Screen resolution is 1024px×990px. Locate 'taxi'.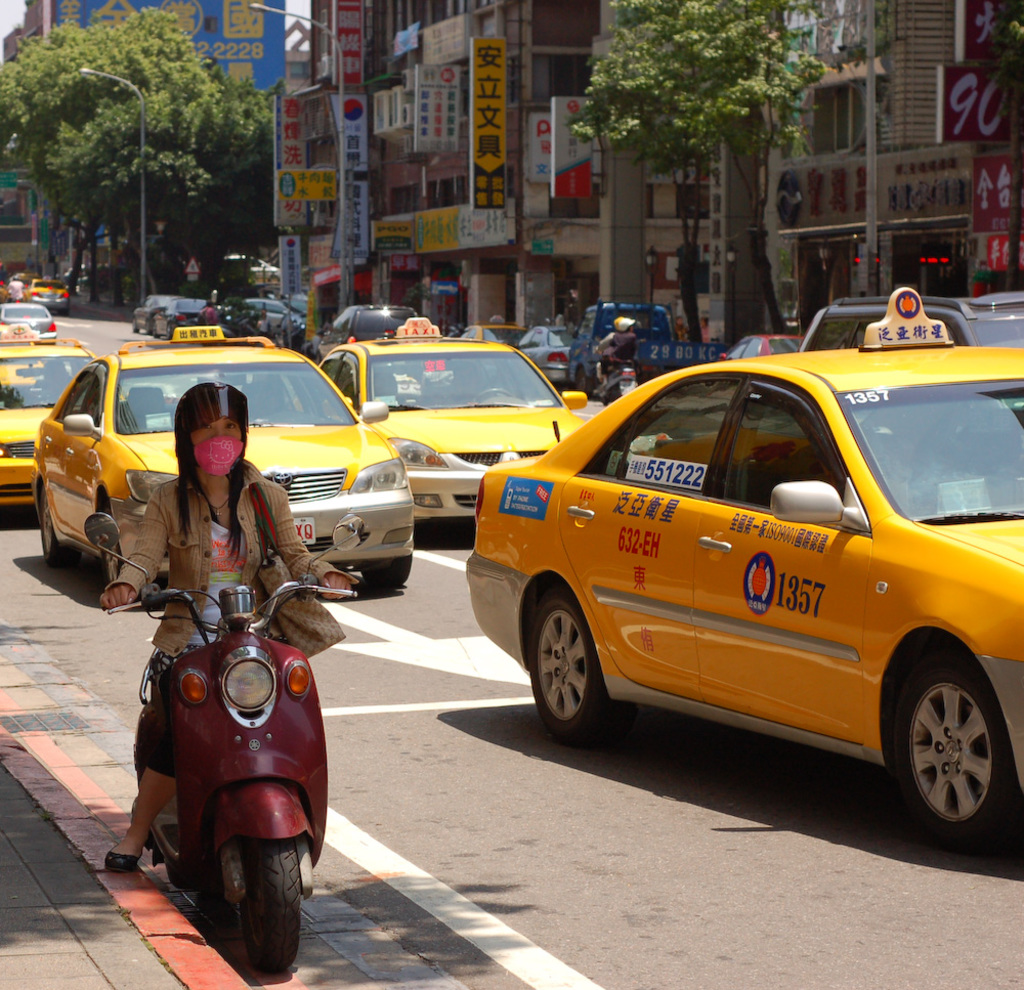
{"x1": 469, "y1": 288, "x2": 1023, "y2": 847}.
